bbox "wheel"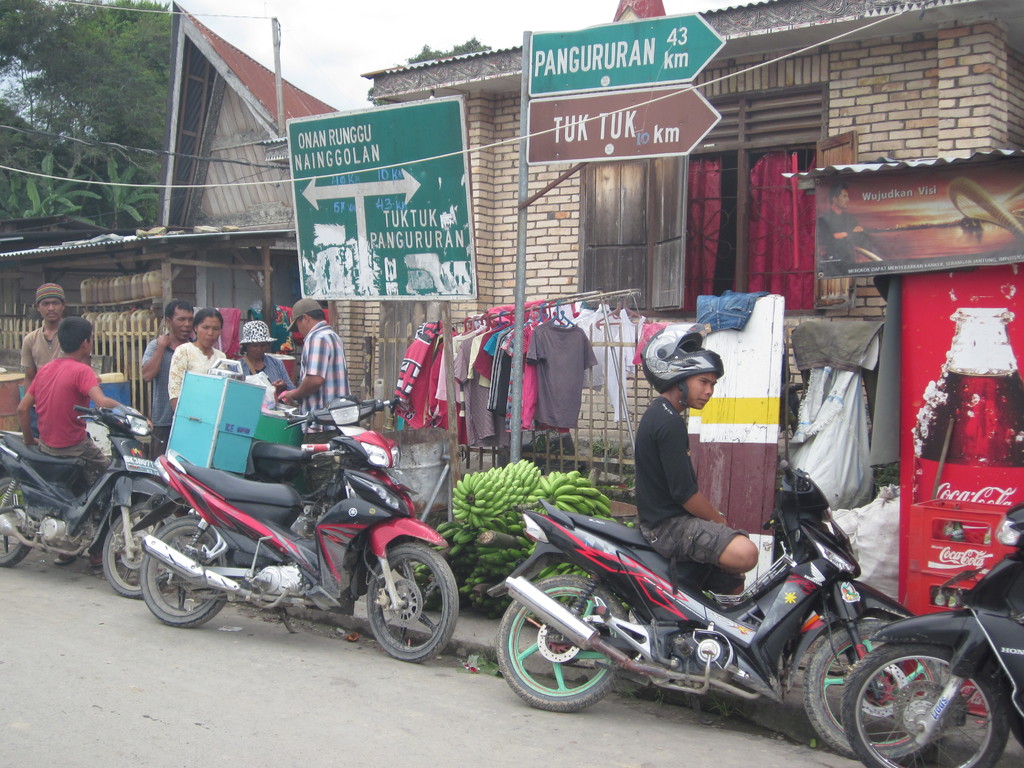
bbox(132, 521, 246, 624)
